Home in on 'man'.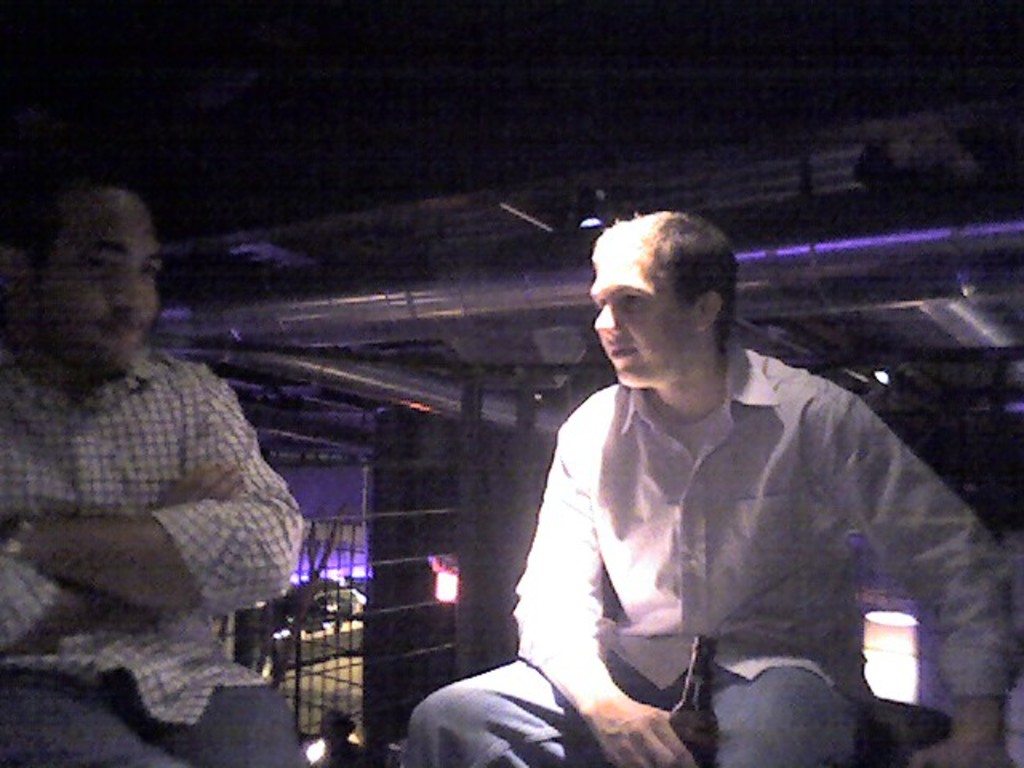
Homed in at <region>437, 227, 974, 763</region>.
